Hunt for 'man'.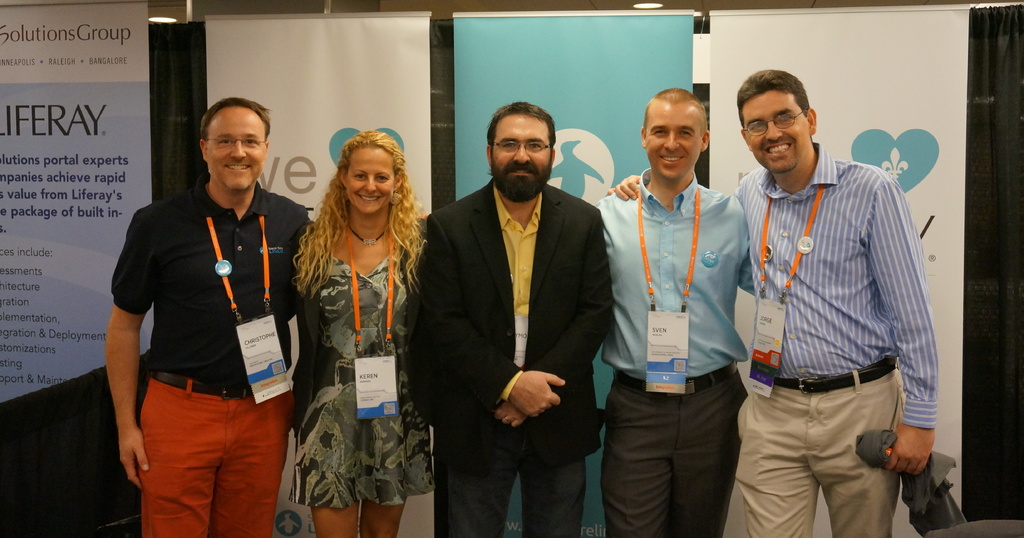
Hunted down at <region>421, 97, 618, 537</region>.
